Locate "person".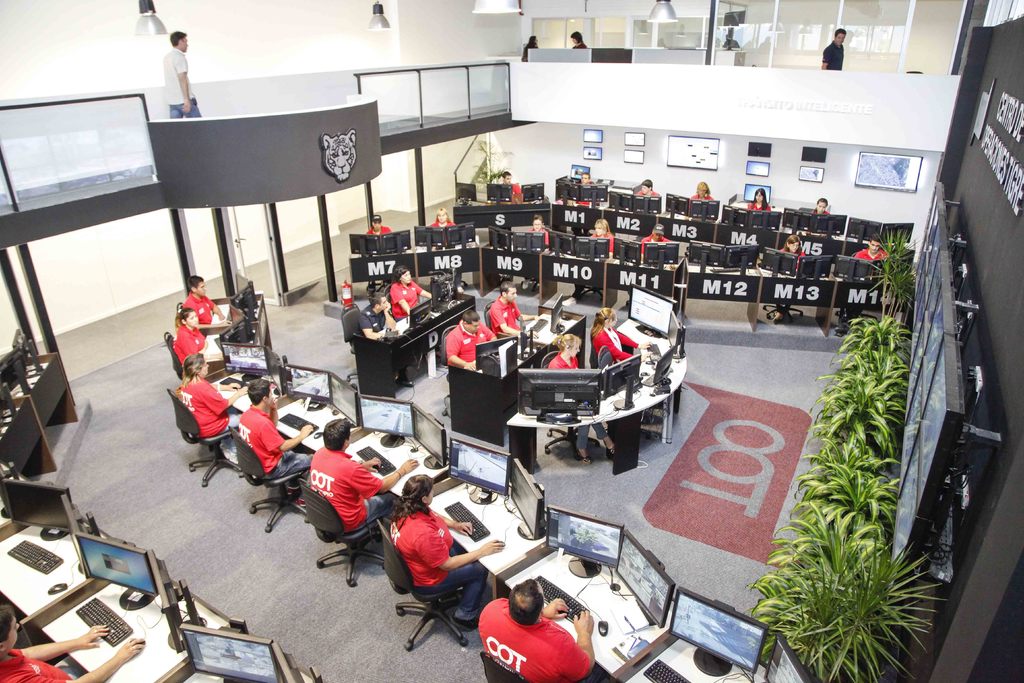
Bounding box: x1=497, y1=169, x2=523, y2=199.
